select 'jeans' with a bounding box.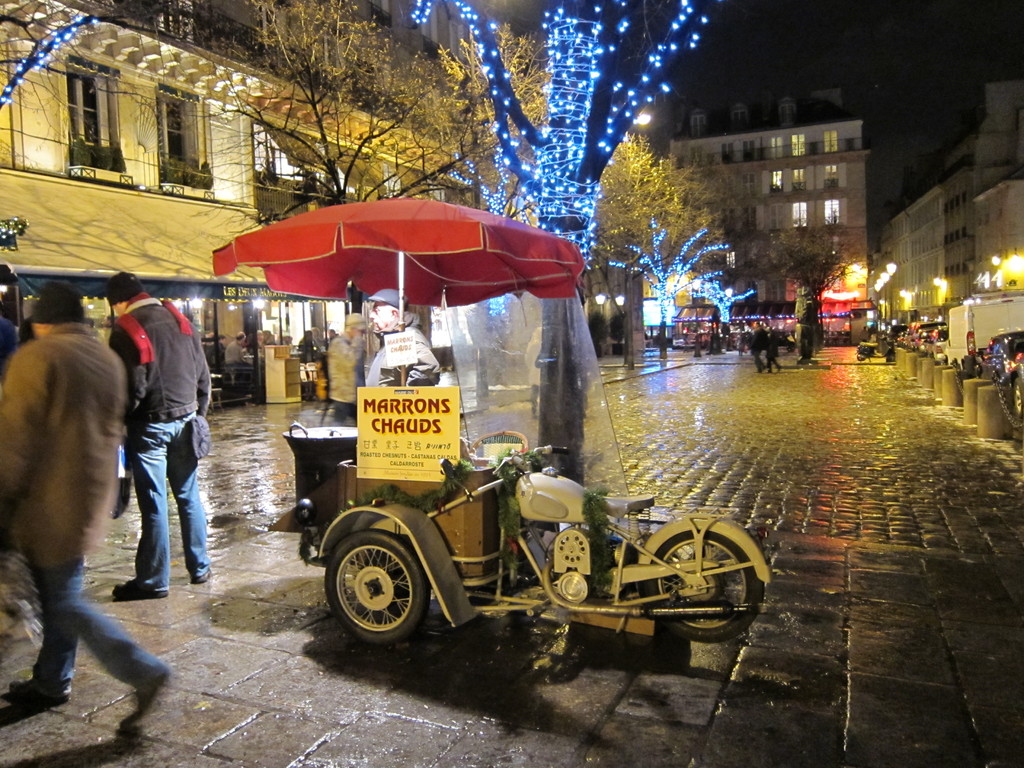
13,561,161,737.
